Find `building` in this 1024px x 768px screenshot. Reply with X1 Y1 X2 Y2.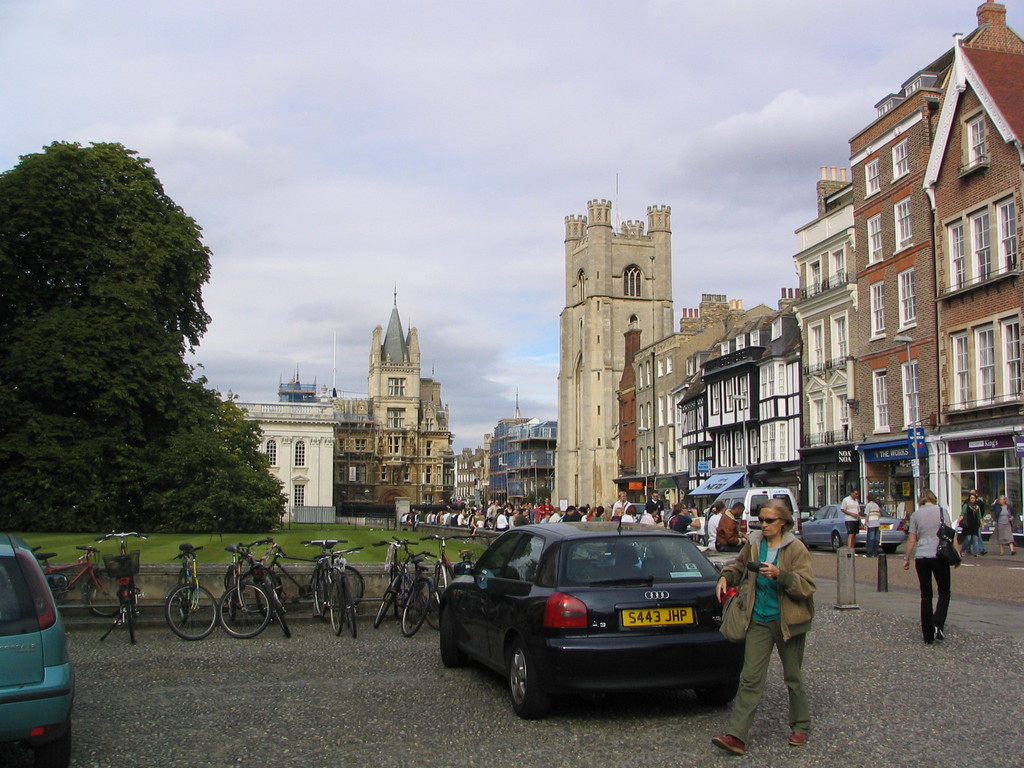
486 416 556 511.
